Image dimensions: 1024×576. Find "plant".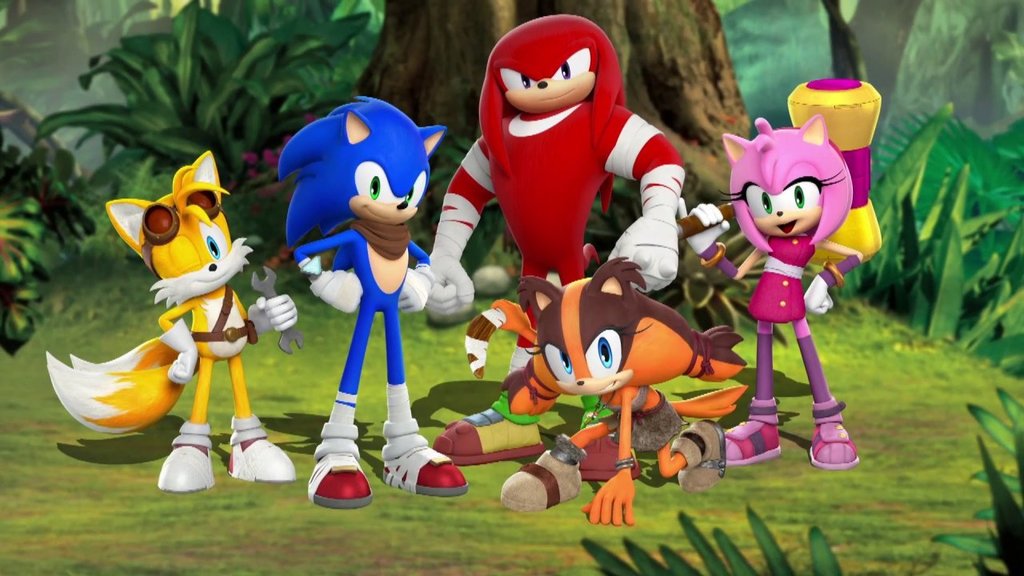
(left=568, top=487, right=850, bottom=575).
